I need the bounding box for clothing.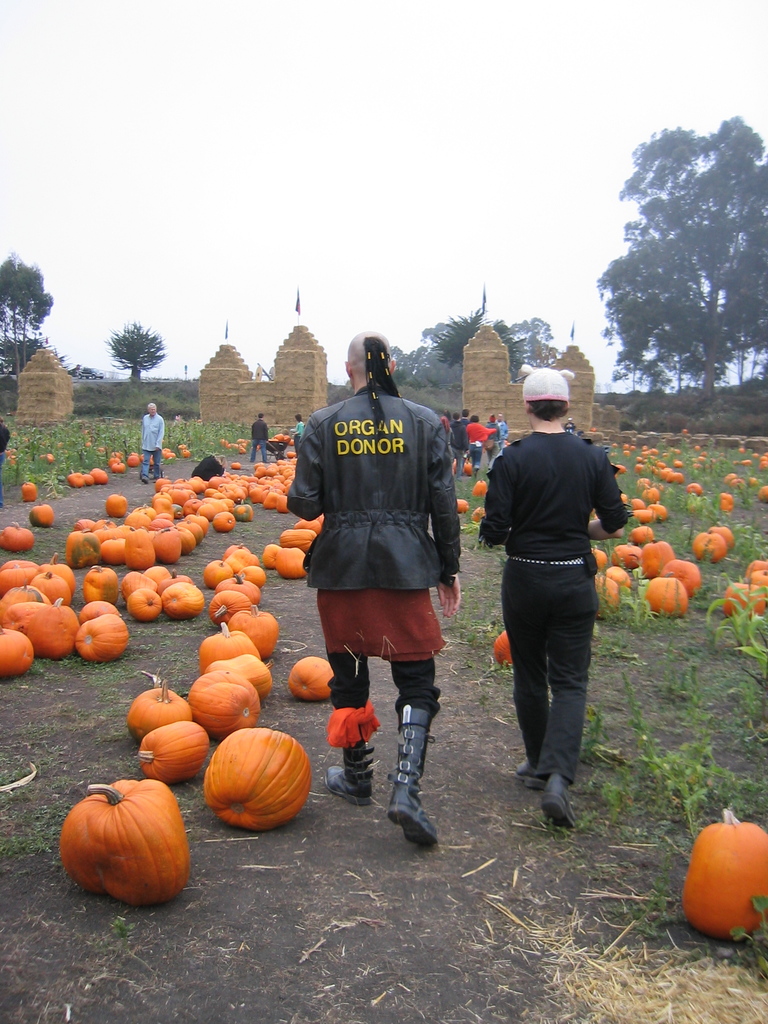
Here it is: x1=250, y1=424, x2=274, y2=440.
